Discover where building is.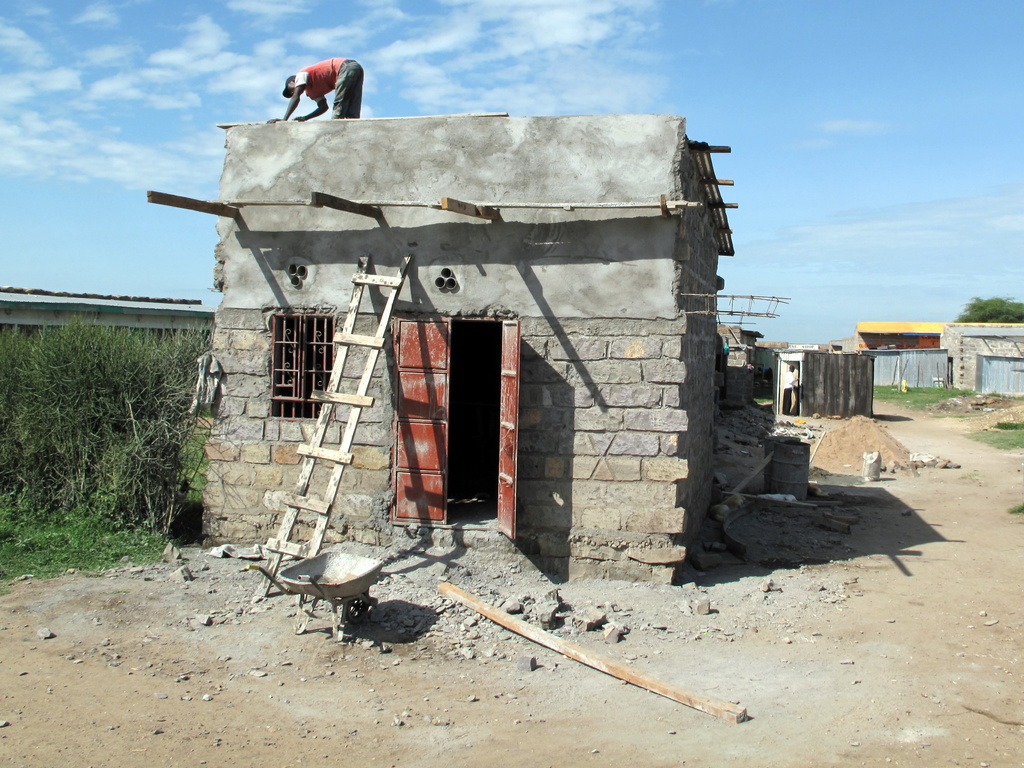
Discovered at (x1=145, y1=113, x2=733, y2=585).
